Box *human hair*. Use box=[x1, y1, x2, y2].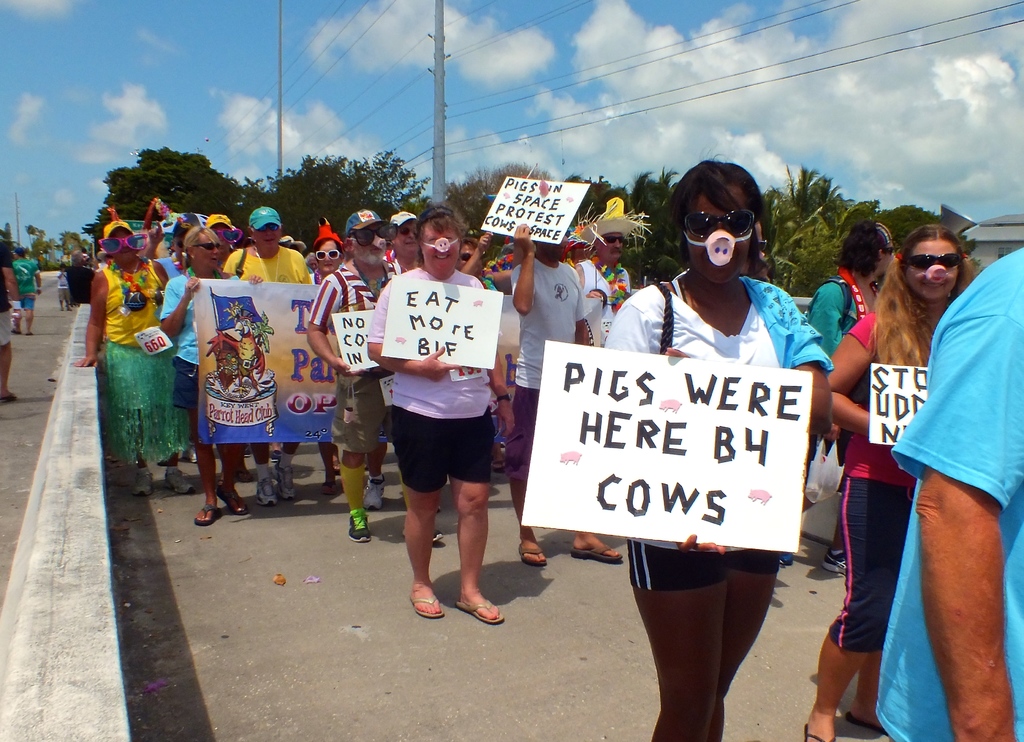
box=[834, 220, 890, 278].
